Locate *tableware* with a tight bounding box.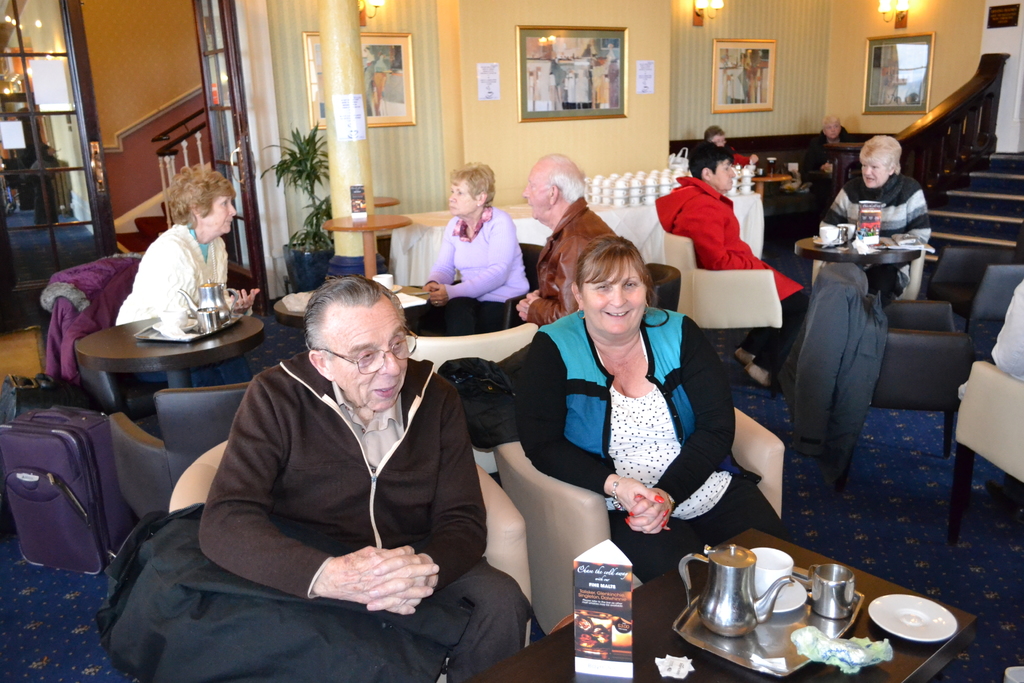
[821, 227, 840, 240].
